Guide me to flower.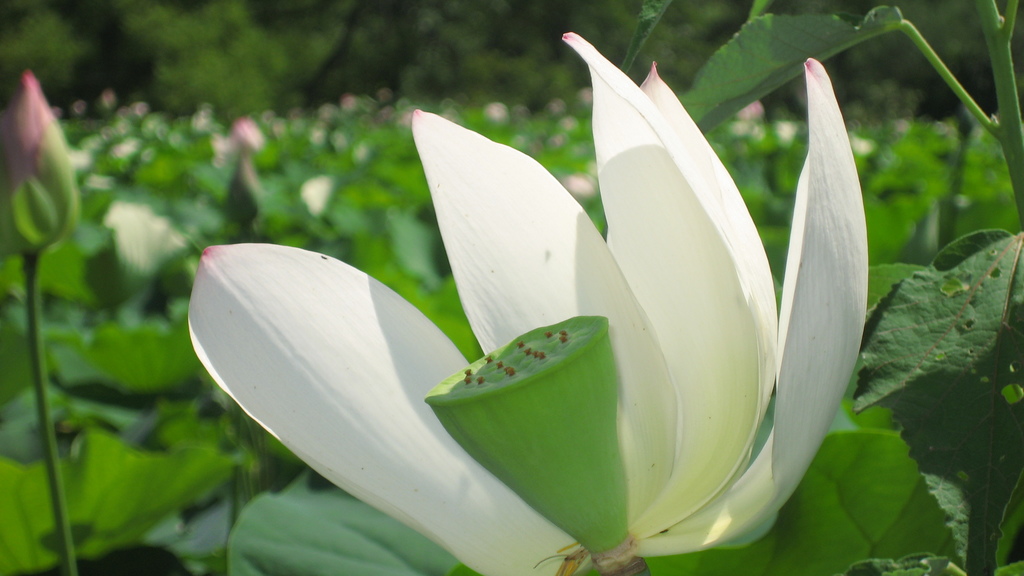
Guidance: x1=0 y1=72 x2=88 y2=253.
